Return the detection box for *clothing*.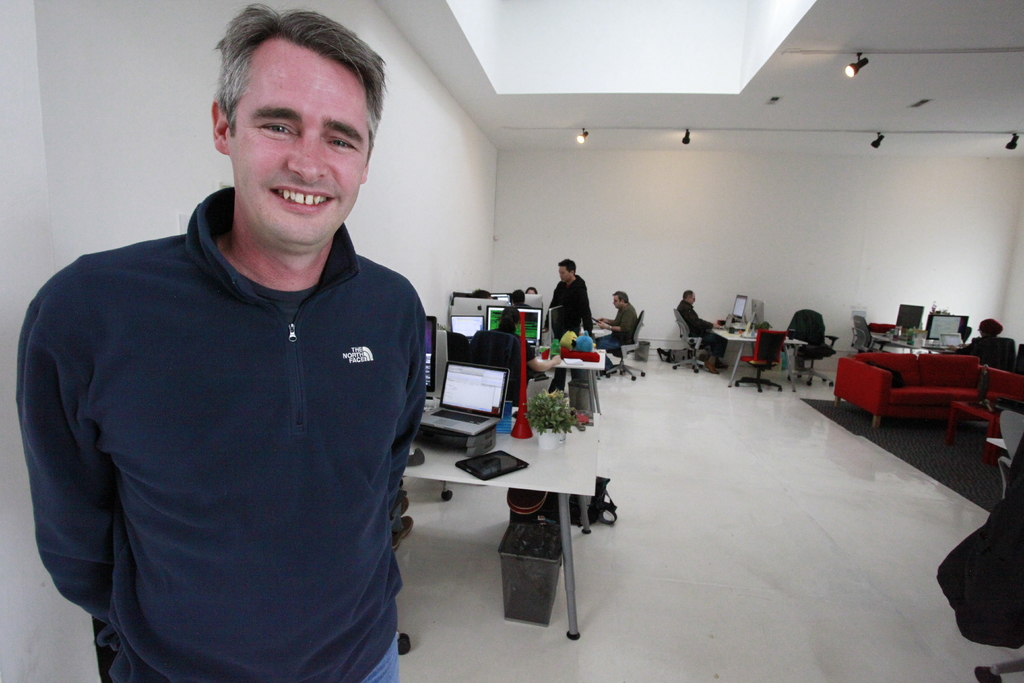
bbox(959, 330, 1004, 370).
